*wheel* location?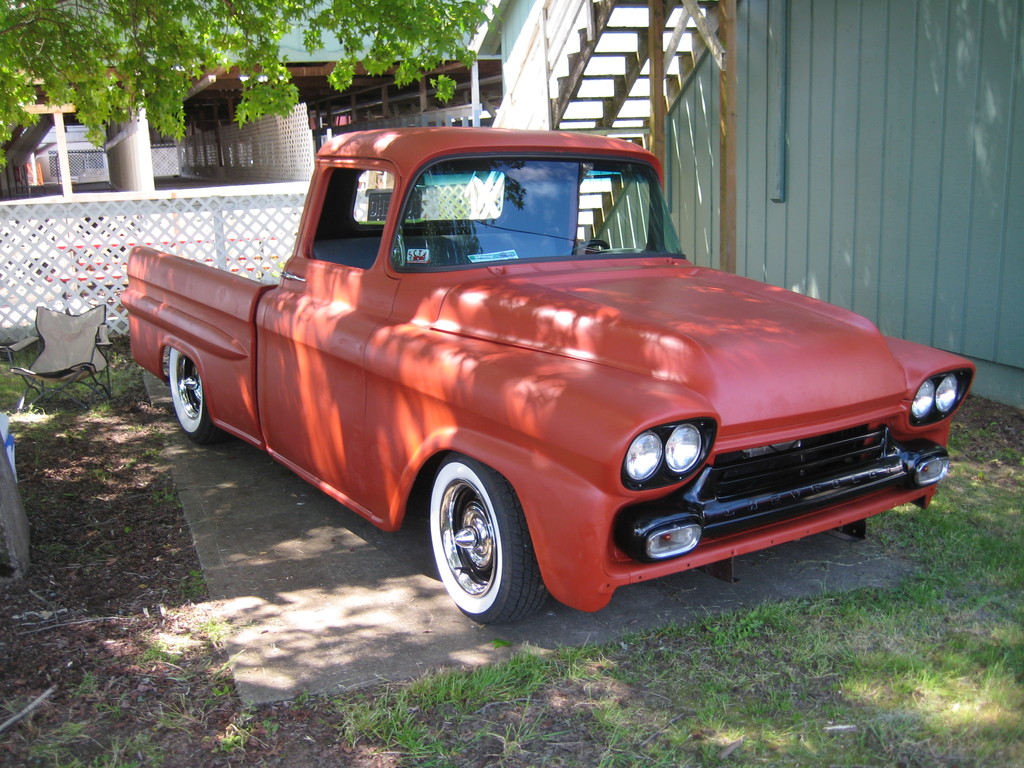
412/462/544/627
